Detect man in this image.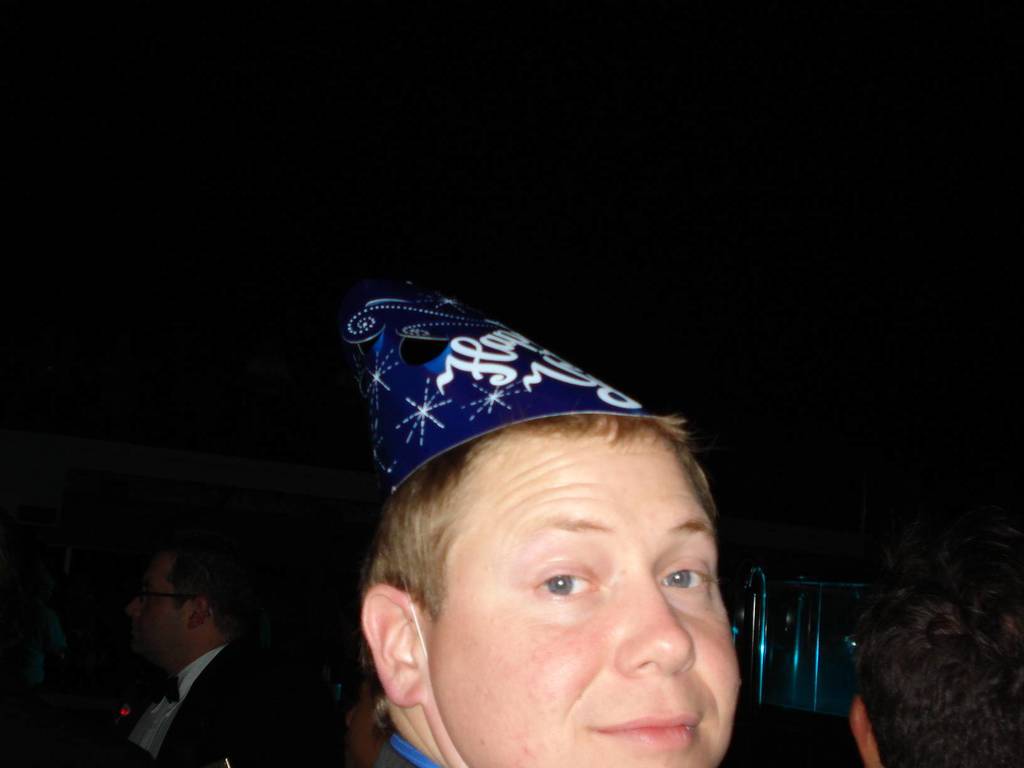
Detection: left=113, top=540, right=308, bottom=767.
